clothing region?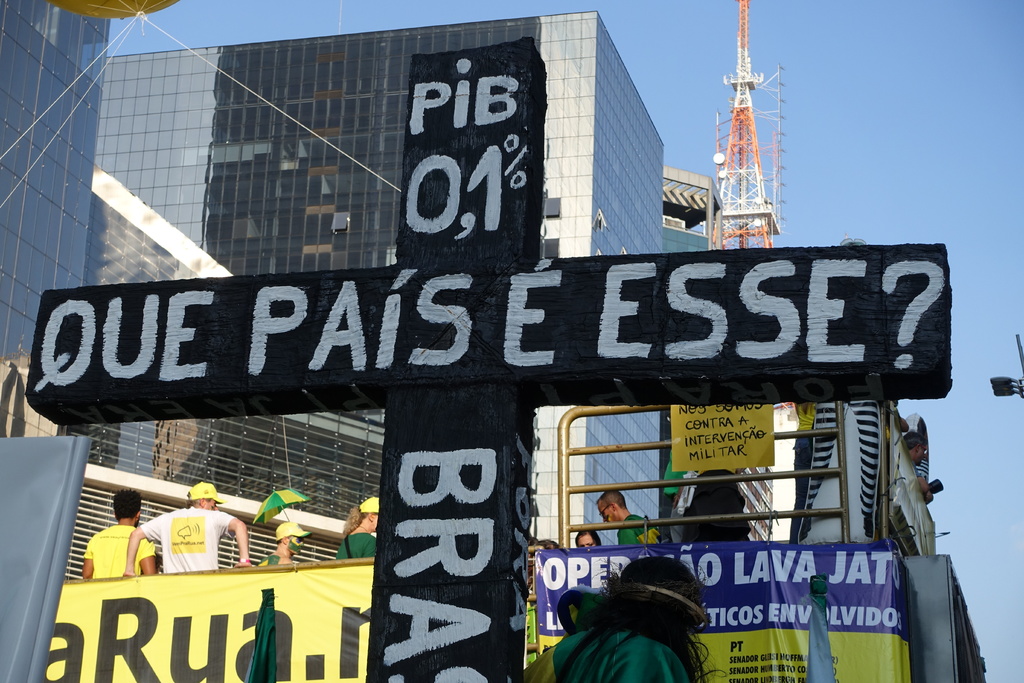
left=319, top=527, right=376, bottom=558
